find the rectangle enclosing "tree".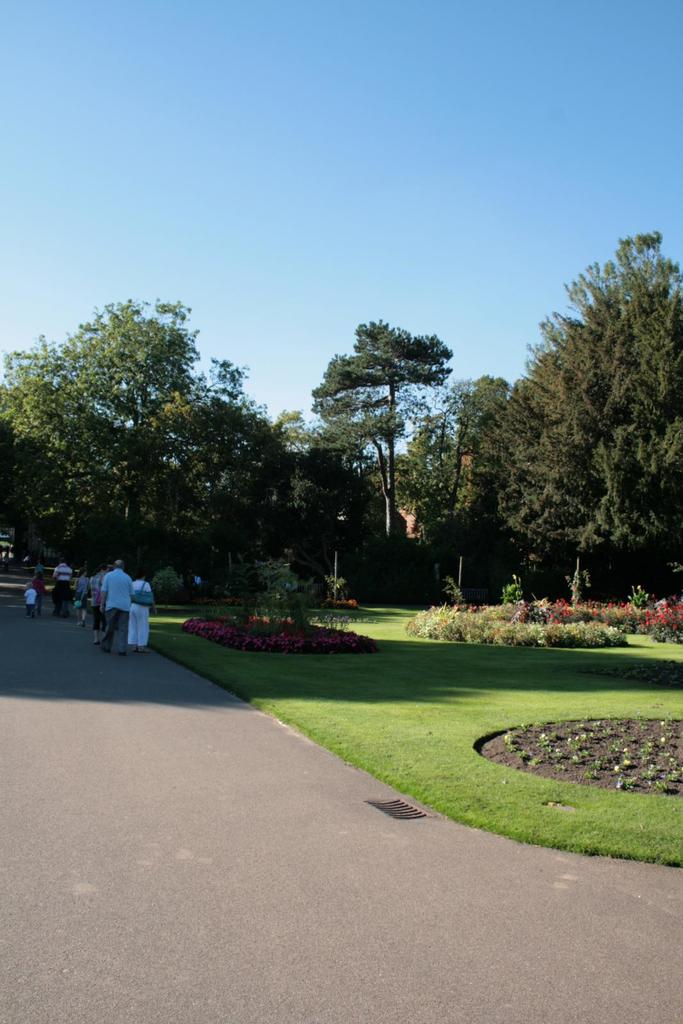
x1=397 y1=376 x2=504 y2=602.
